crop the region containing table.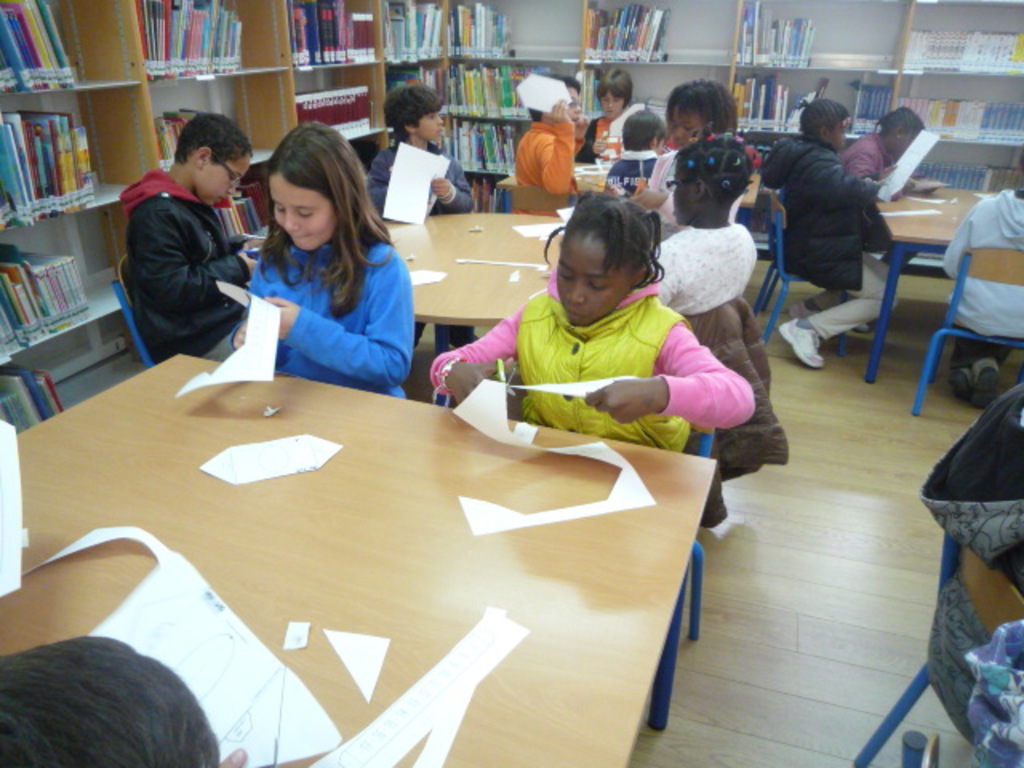
Crop region: crop(0, 314, 728, 766).
